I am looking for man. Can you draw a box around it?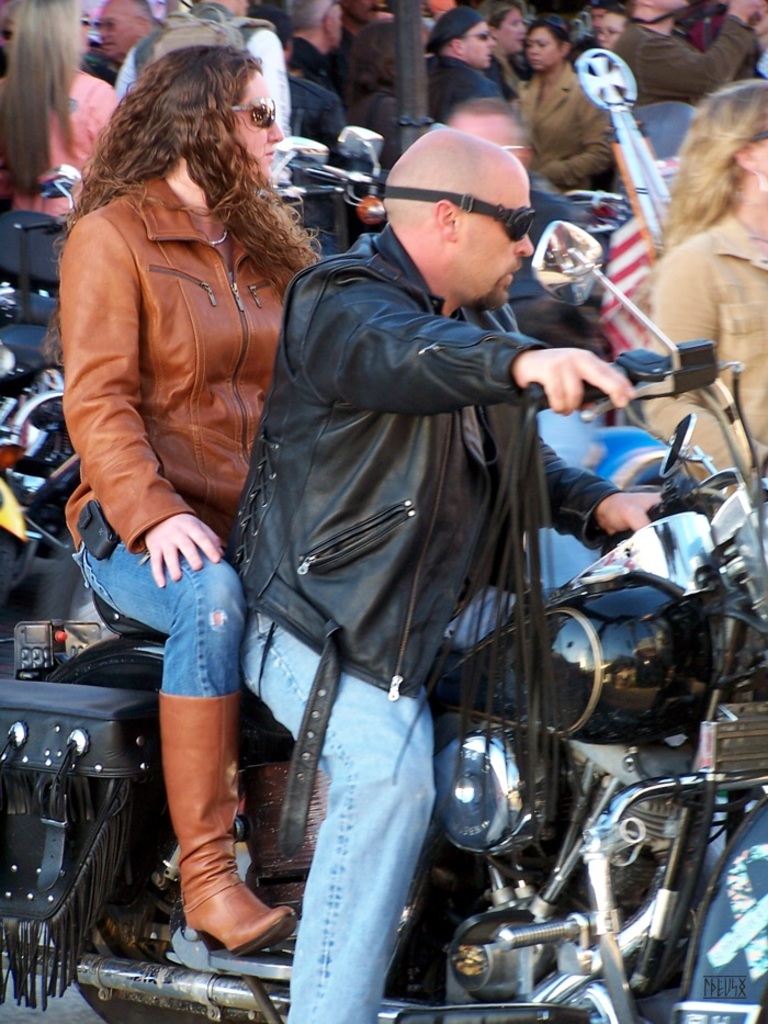
Sure, the bounding box is bbox=(428, 10, 500, 121).
